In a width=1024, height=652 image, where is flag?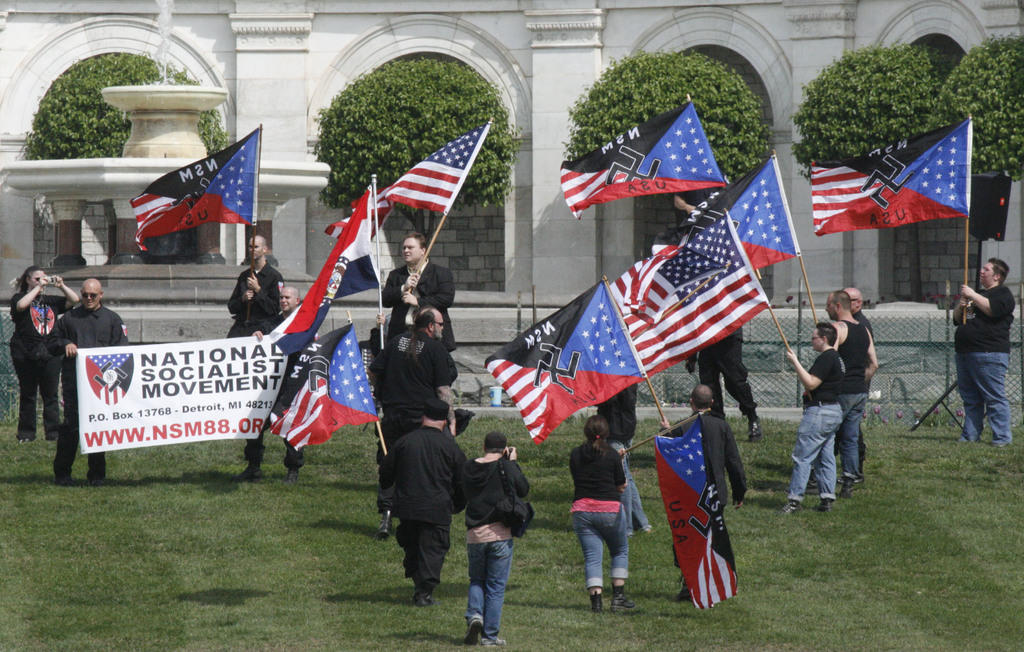
(806, 125, 975, 231).
